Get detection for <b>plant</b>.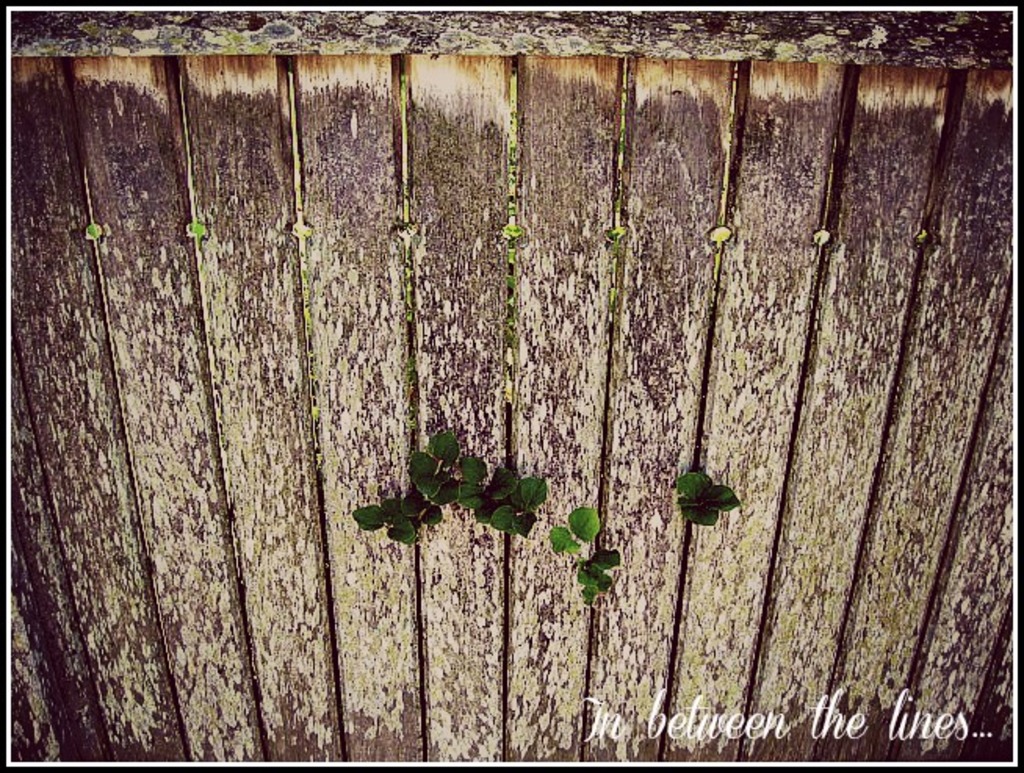
Detection: x1=540, y1=501, x2=595, y2=563.
